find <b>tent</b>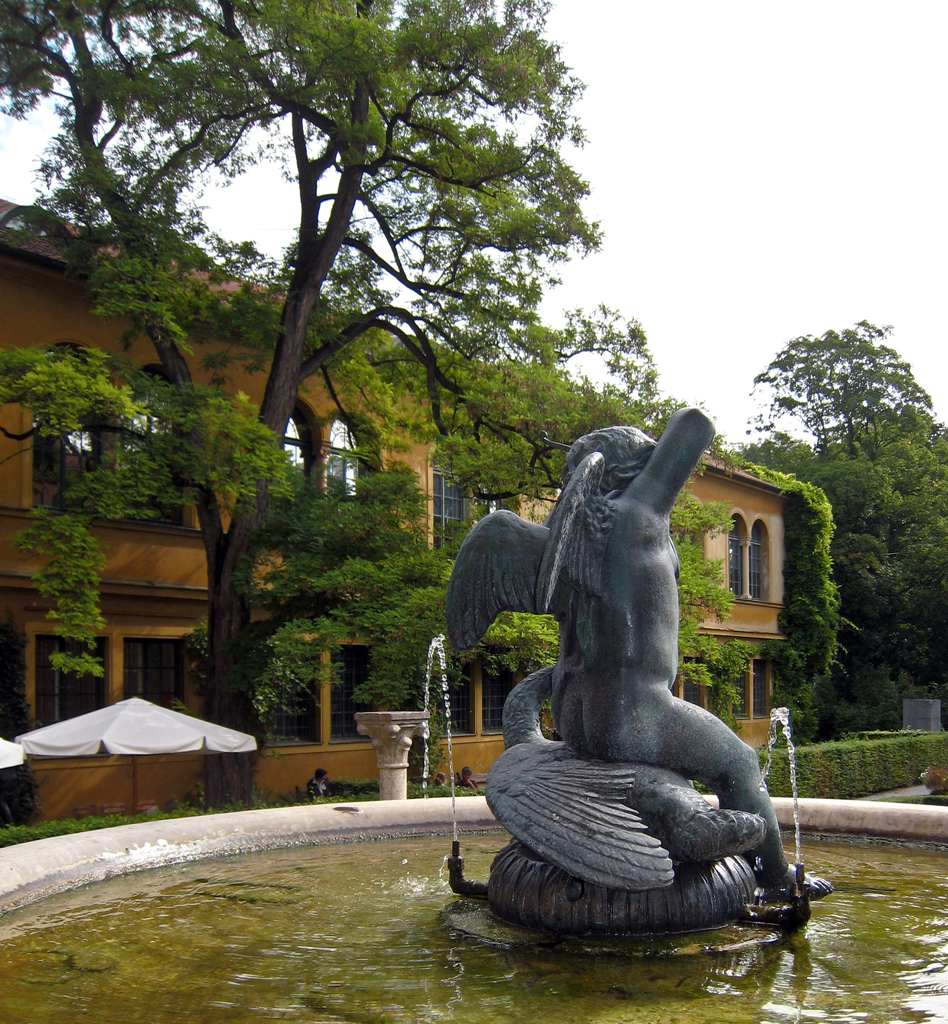
<bbox>8, 689, 258, 814</bbox>
